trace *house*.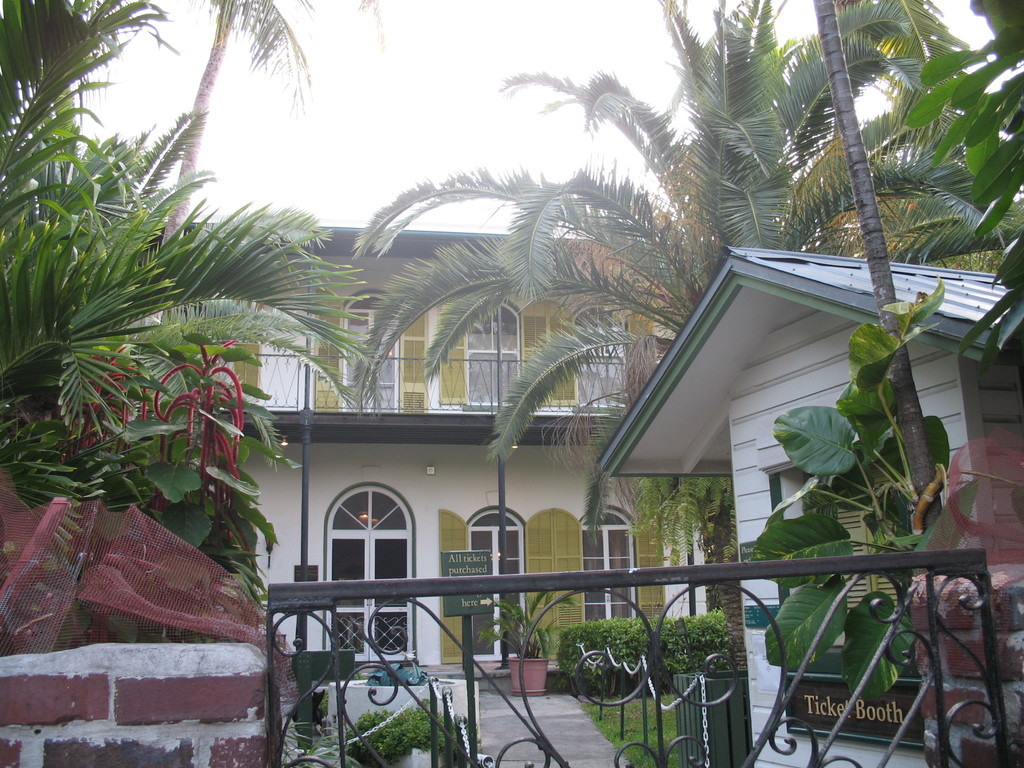
Traced to (145, 212, 851, 721).
